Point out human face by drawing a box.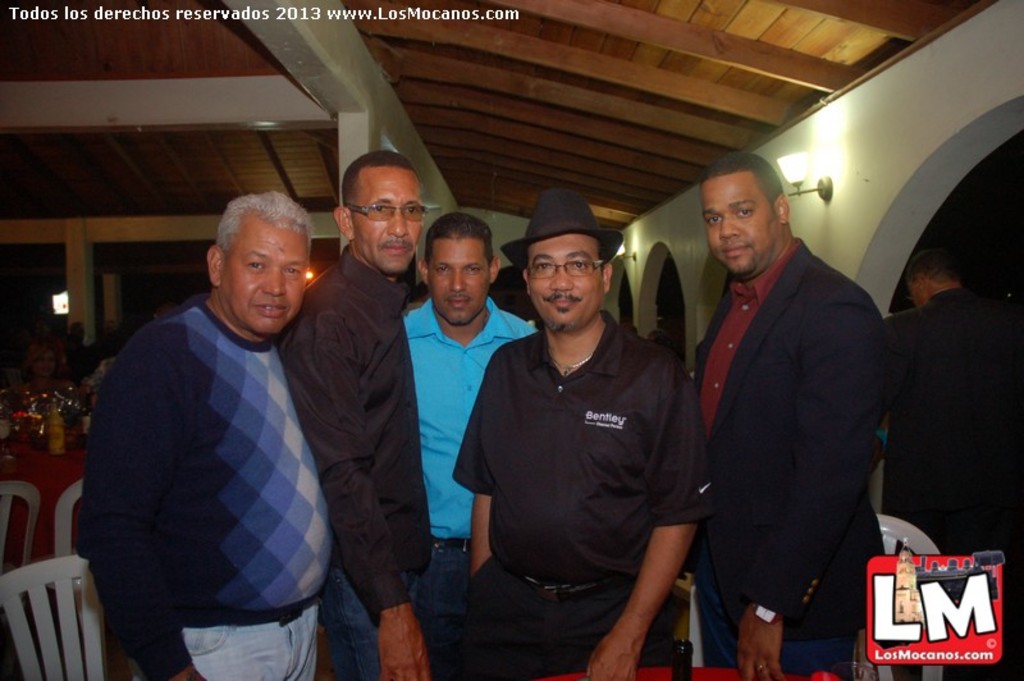
<bbox>353, 163, 425, 269</bbox>.
